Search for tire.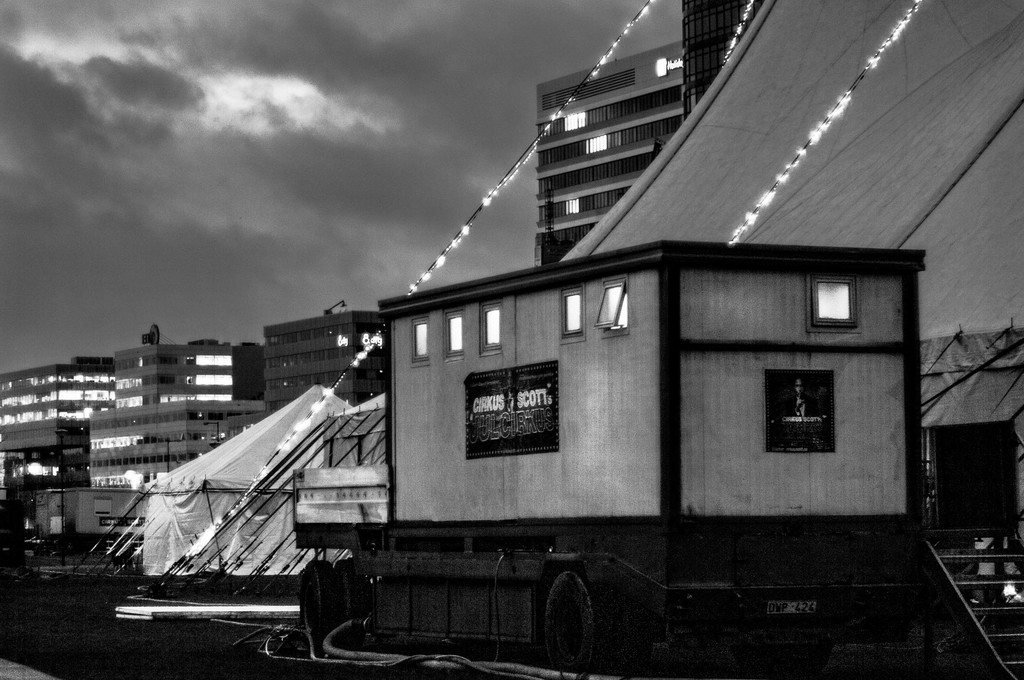
Found at left=544, top=573, right=598, bottom=674.
